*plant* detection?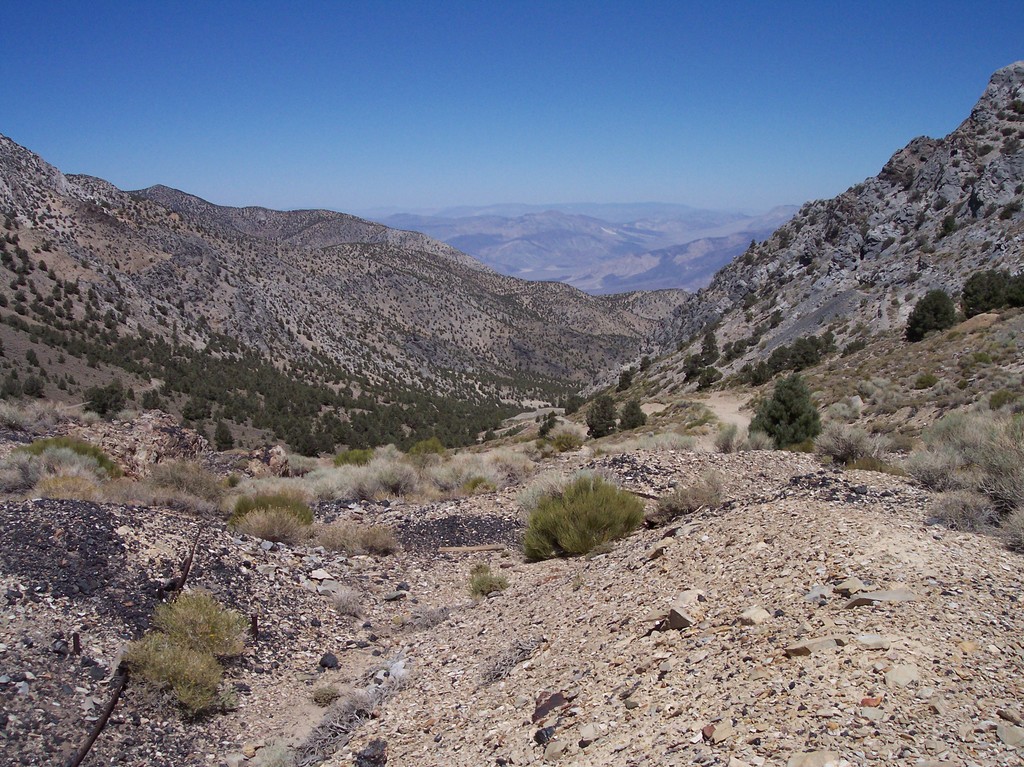
{"left": 470, "top": 563, "right": 509, "bottom": 600}
